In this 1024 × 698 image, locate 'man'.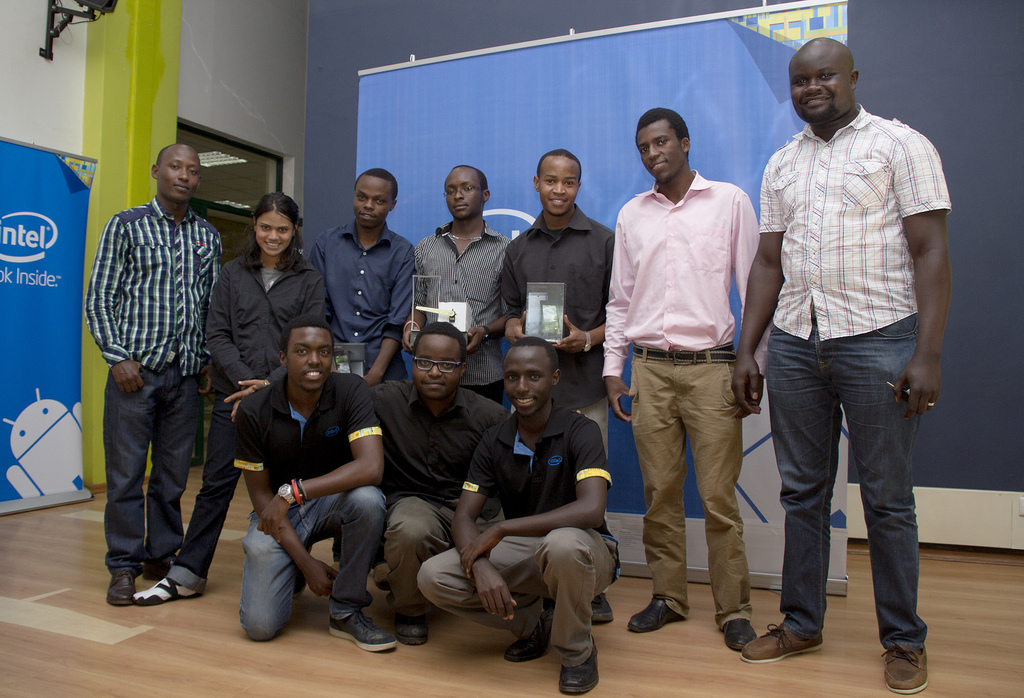
Bounding box: bbox=(499, 147, 615, 627).
